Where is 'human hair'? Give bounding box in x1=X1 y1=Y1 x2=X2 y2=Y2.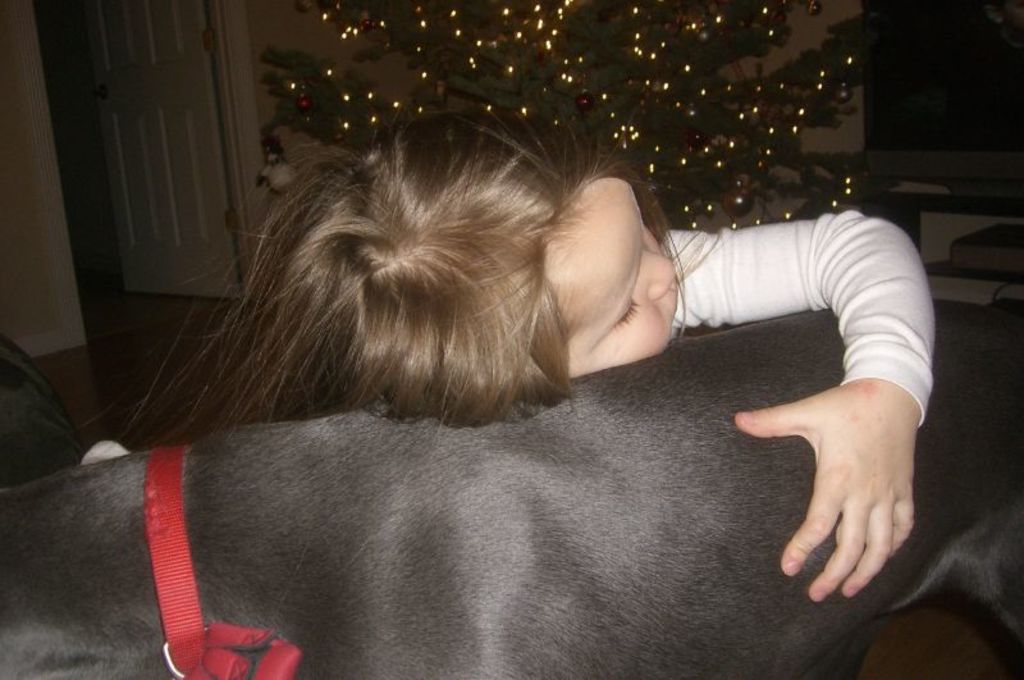
x1=106 y1=108 x2=687 y2=469.
